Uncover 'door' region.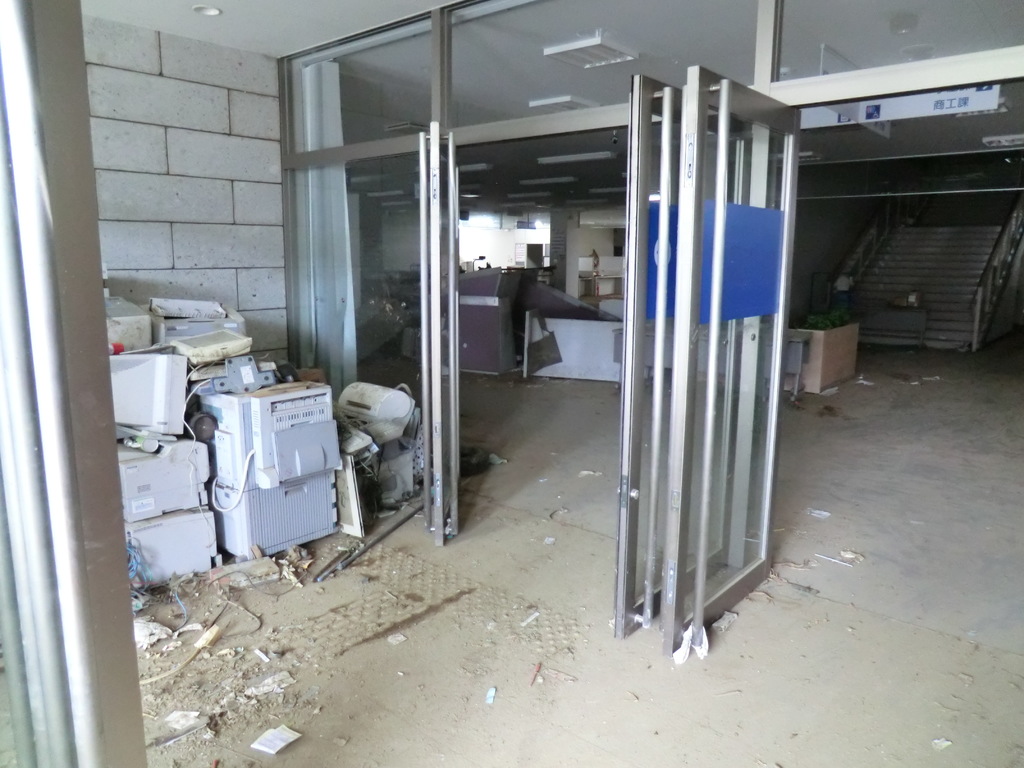
Uncovered: bbox(663, 65, 800, 659).
